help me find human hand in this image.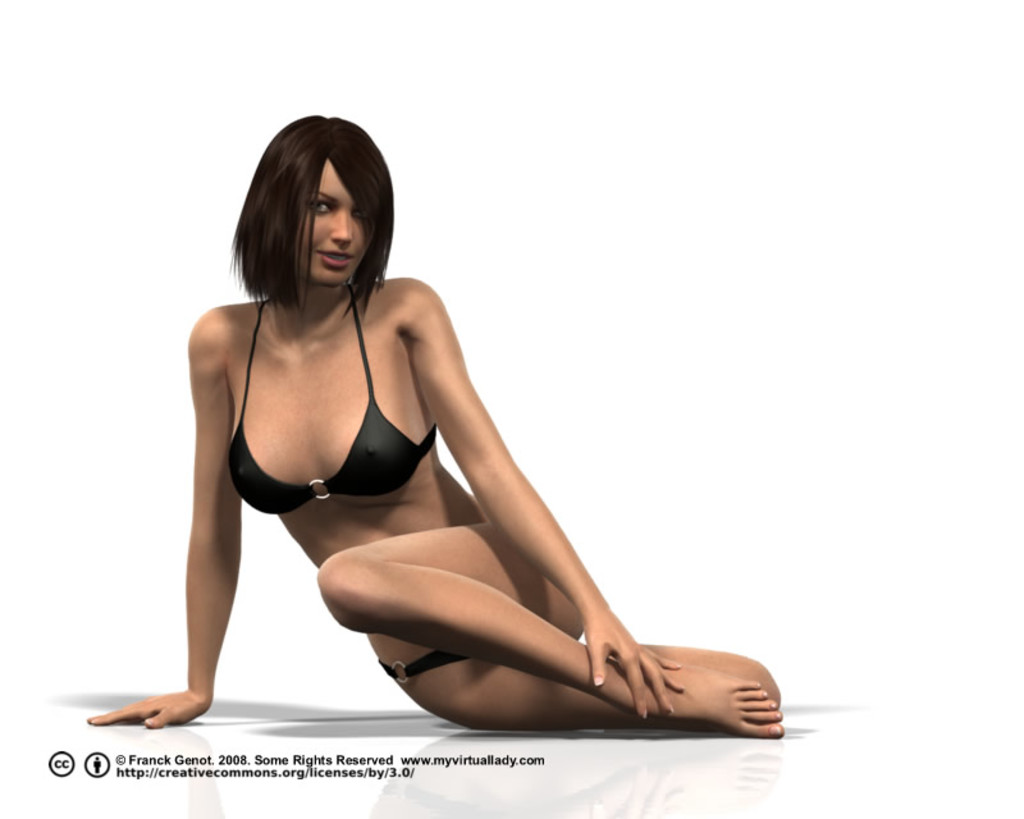
Found it: x1=83 y1=691 x2=214 y2=733.
